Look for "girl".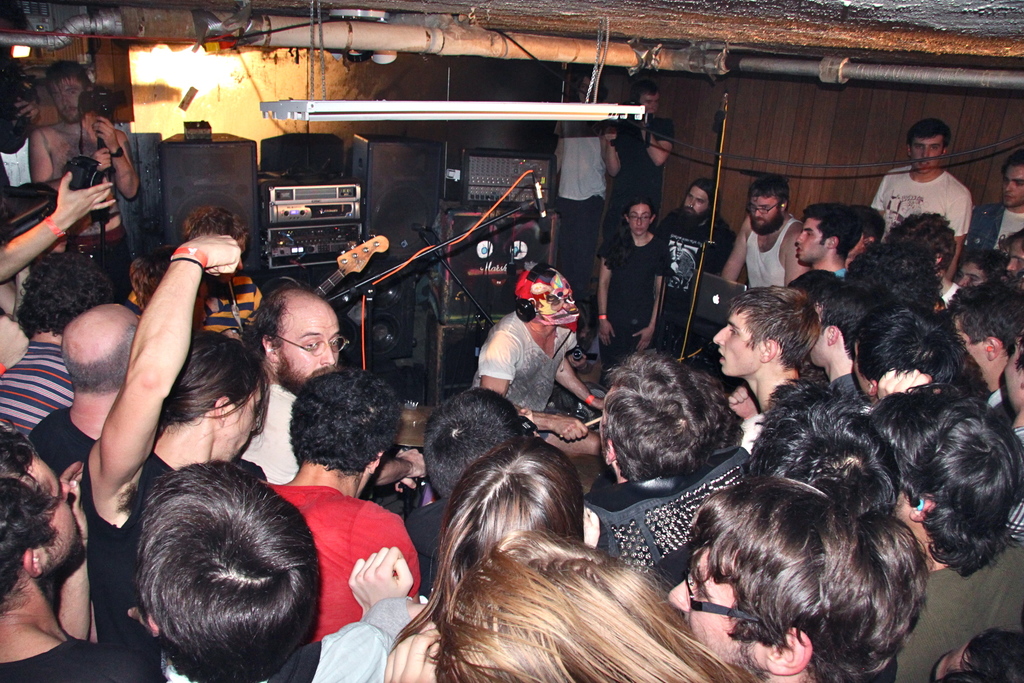
Found: {"left": 393, "top": 435, "right": 582, "bottom": 682}.
